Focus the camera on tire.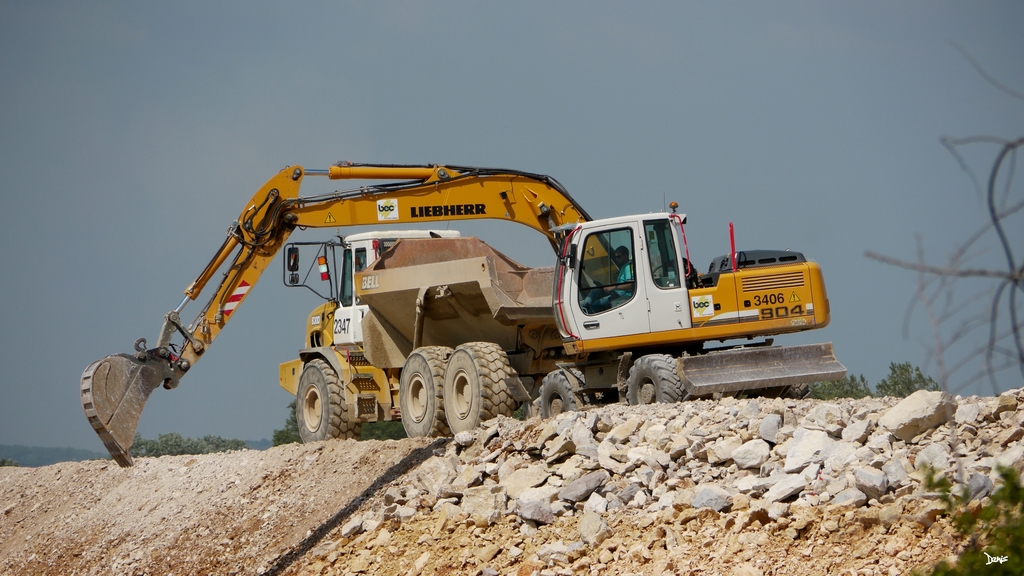
Focus region: x1=449 y1=343 x2=512 y2=439.
